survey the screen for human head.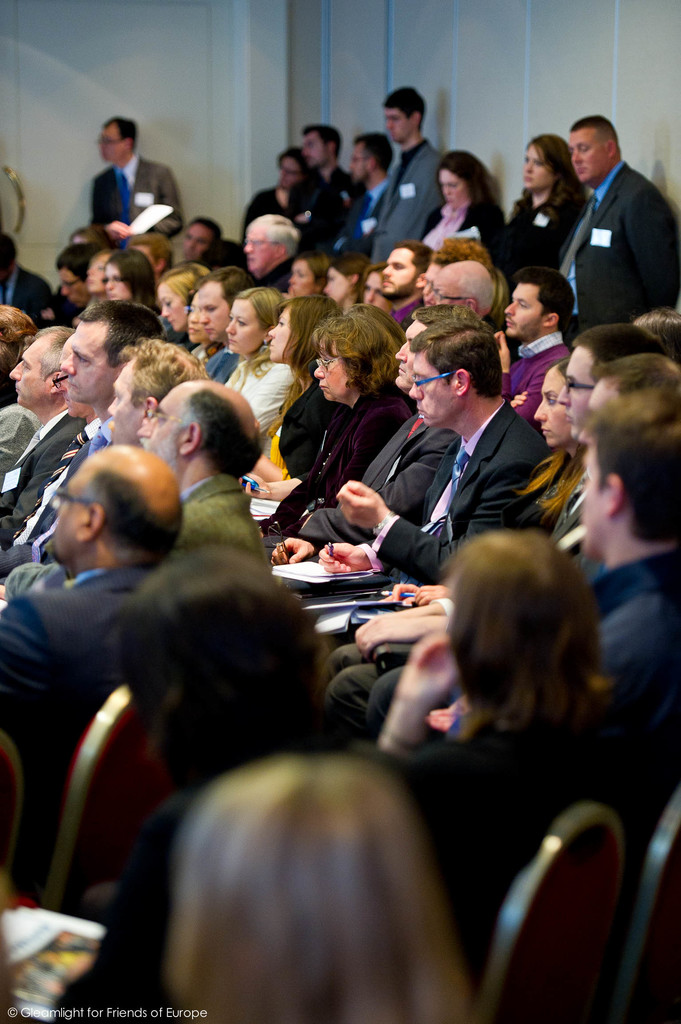
Survey found: 316/314/399/399.
